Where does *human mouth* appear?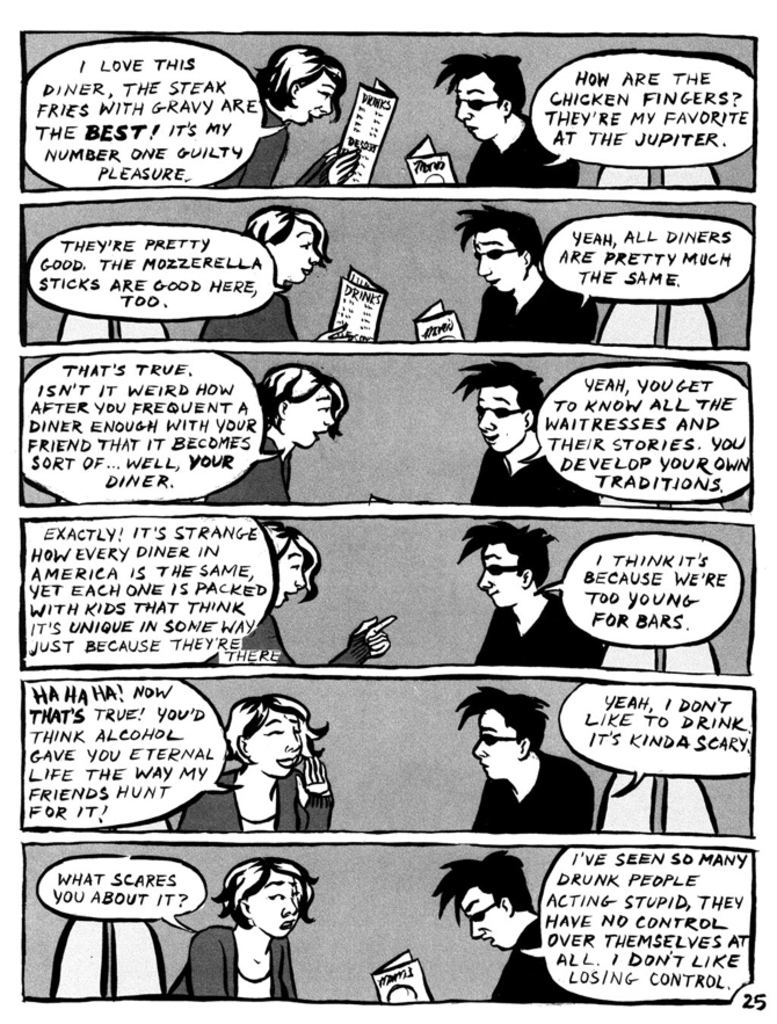
Appears at (x1=491, y1=278, x2=499, y2=285).
